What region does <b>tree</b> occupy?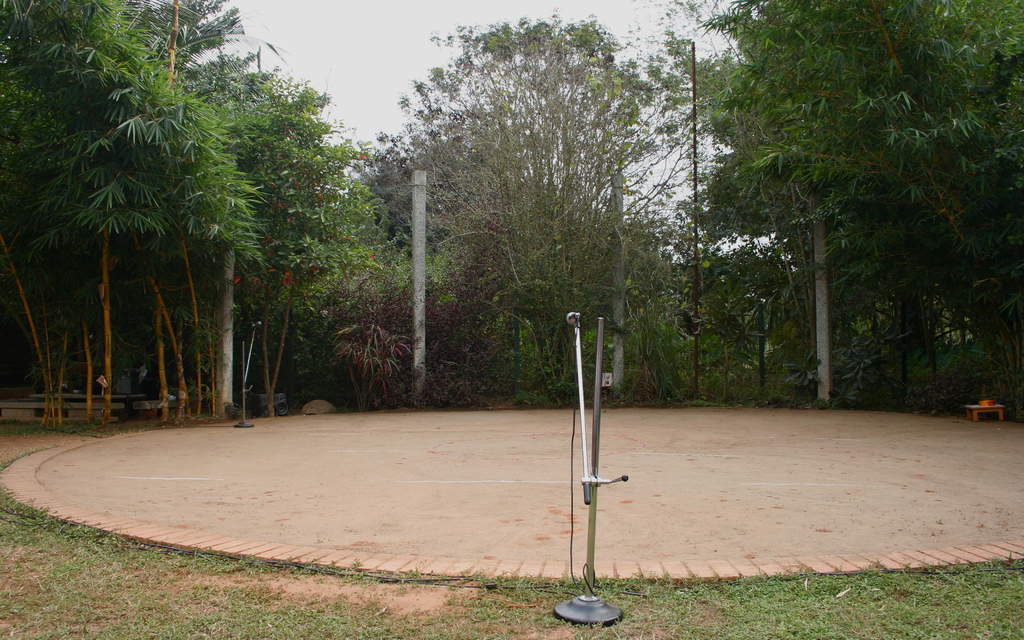
(x1=663, y1=0, x2=1023, y2=403).
